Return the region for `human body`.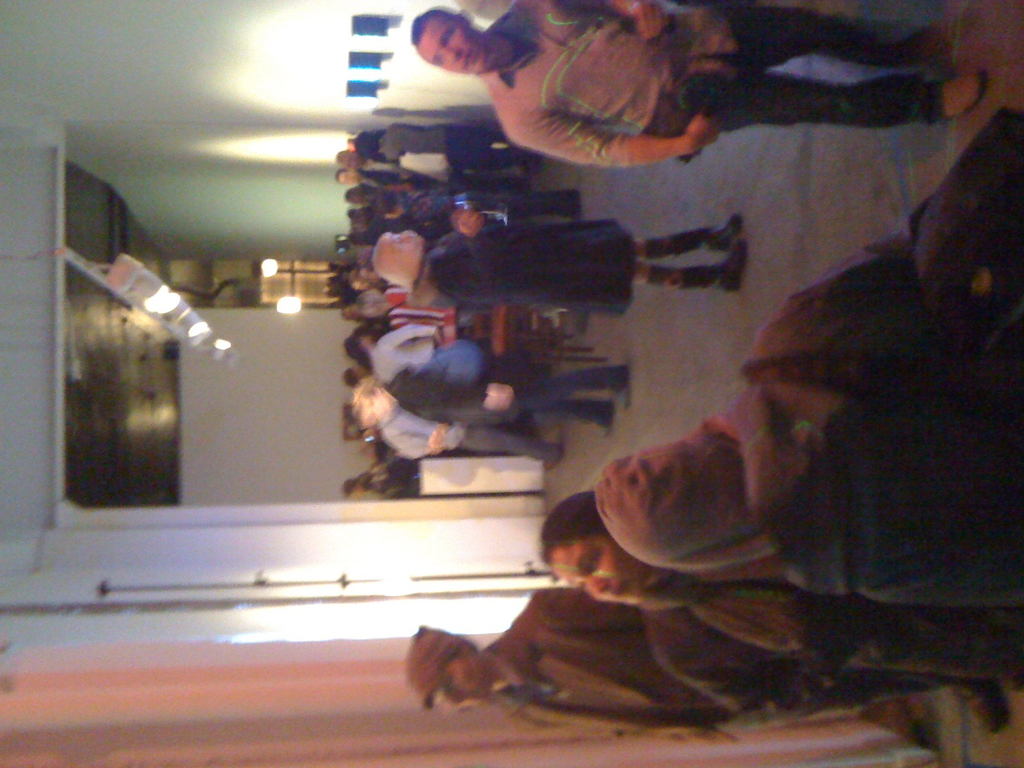
<box>340,458,410,502</box>.
